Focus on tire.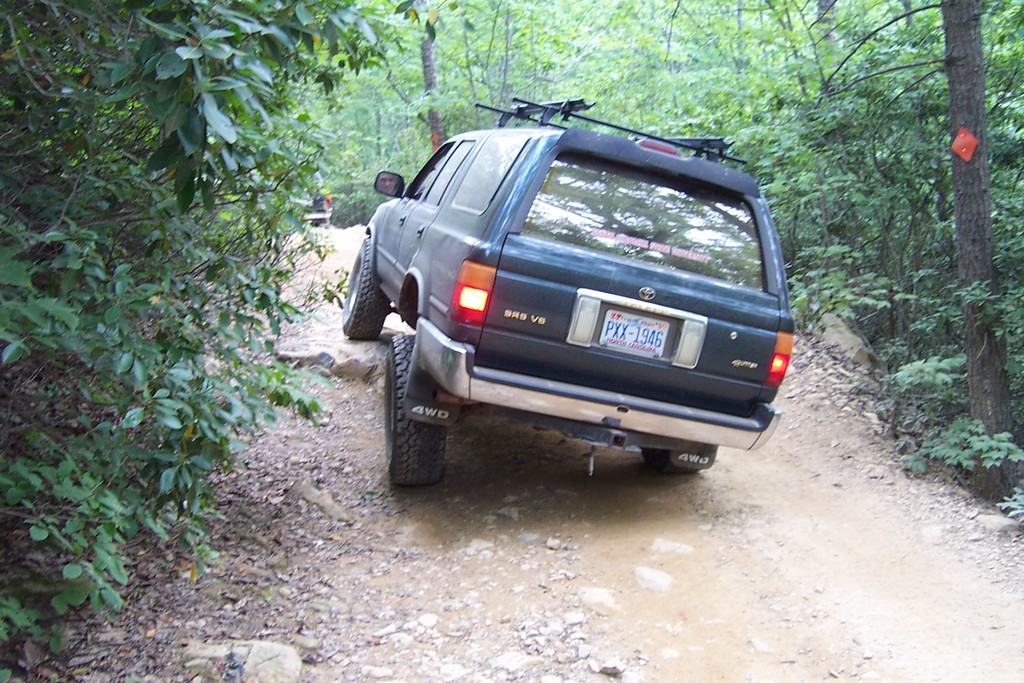
Focused at bbox=(645, 451, 686, 477).
